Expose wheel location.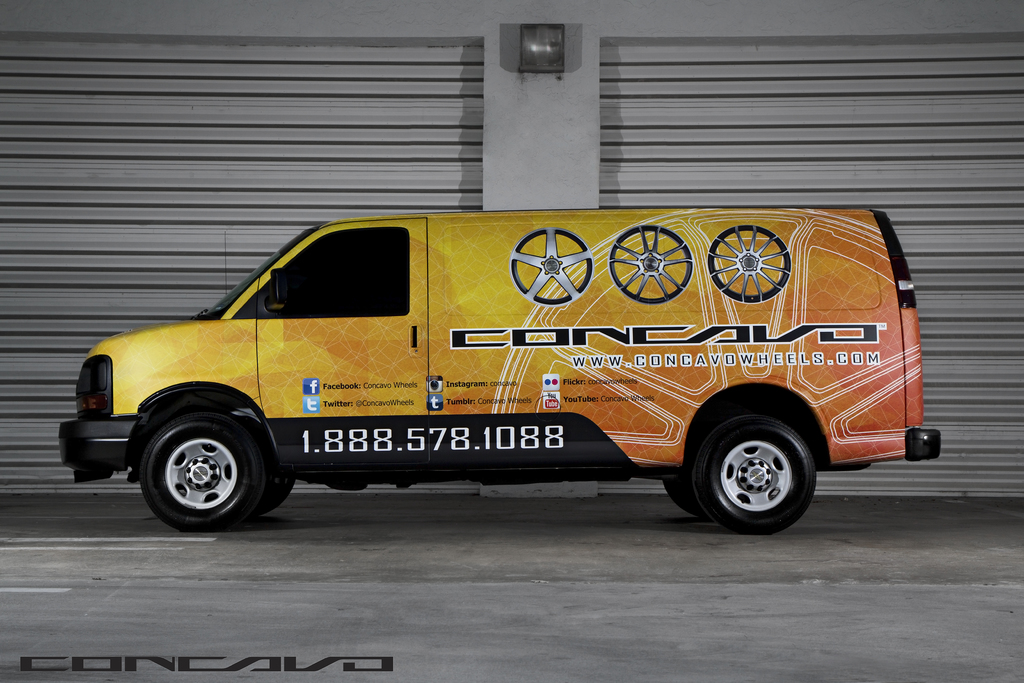
Exposed at bbox=[242, 473, 293, 513].
